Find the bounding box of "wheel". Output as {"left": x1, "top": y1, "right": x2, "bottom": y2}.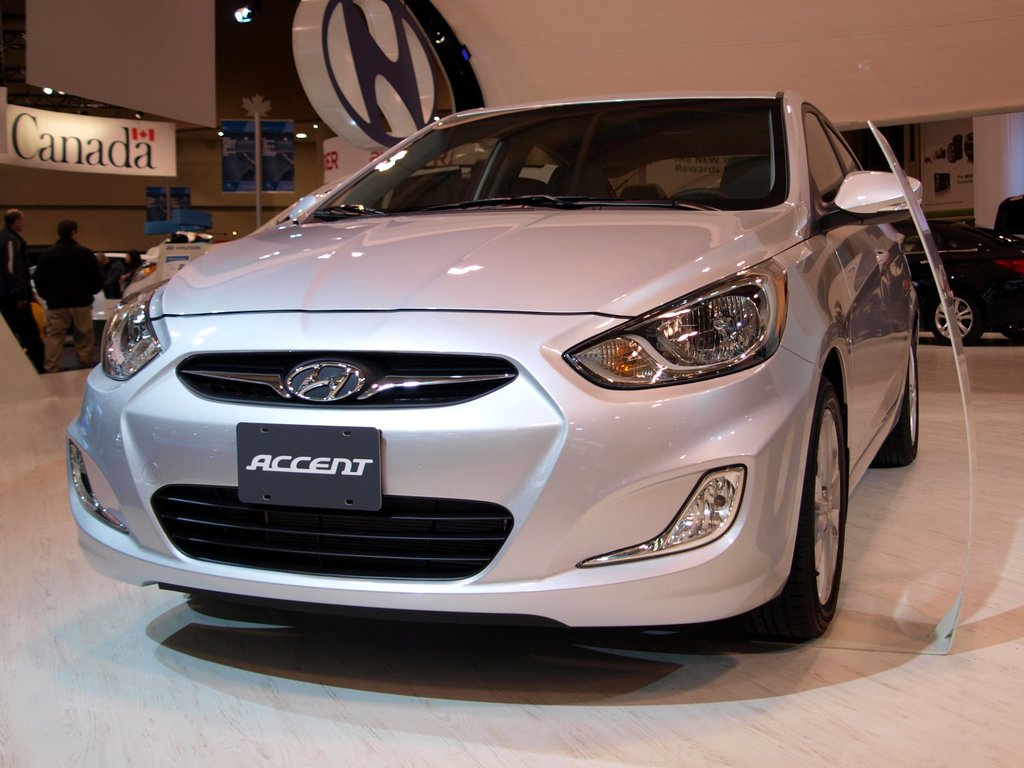
{"left": 858, "top": 342, "right": 921, "bottom": 479}.
